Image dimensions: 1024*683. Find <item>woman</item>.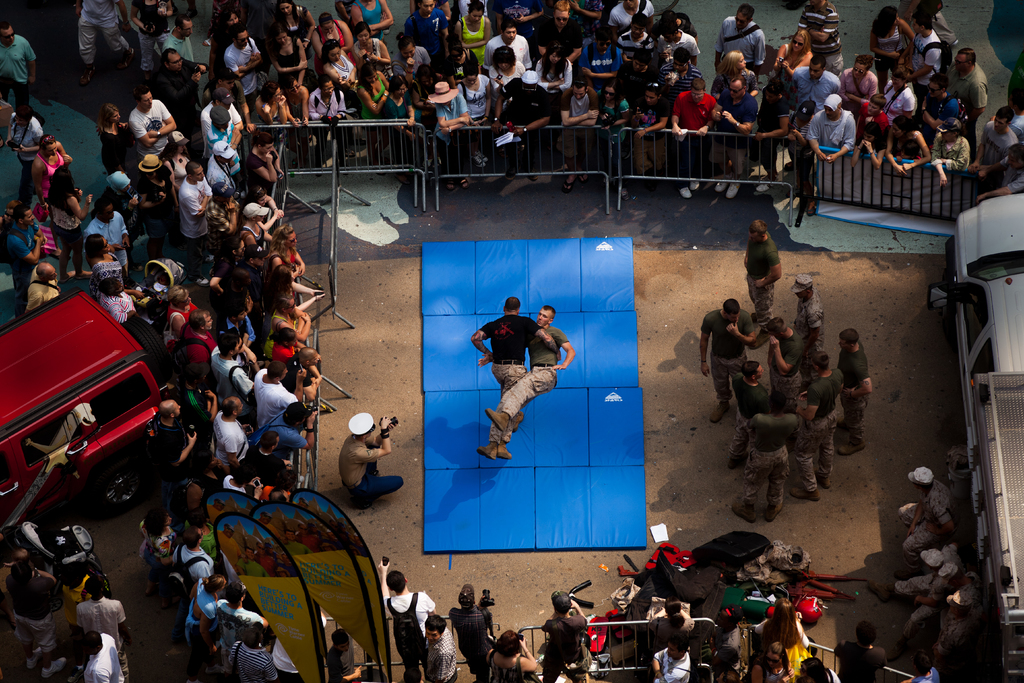
450,0,498,58.
